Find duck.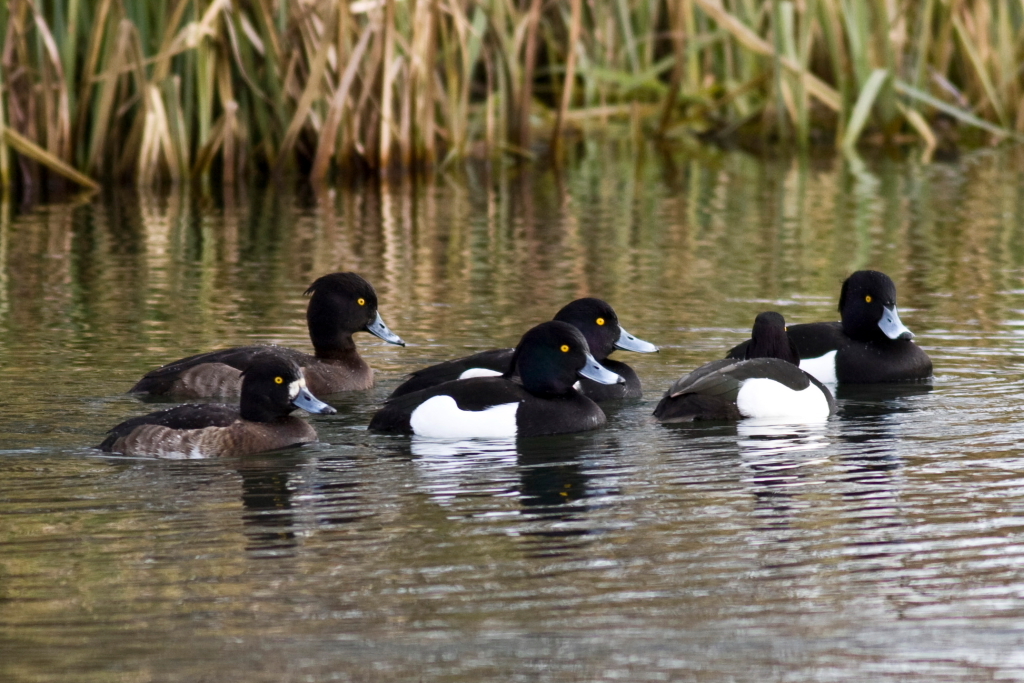
(left=368, top=296, right=646, bottom=439).
